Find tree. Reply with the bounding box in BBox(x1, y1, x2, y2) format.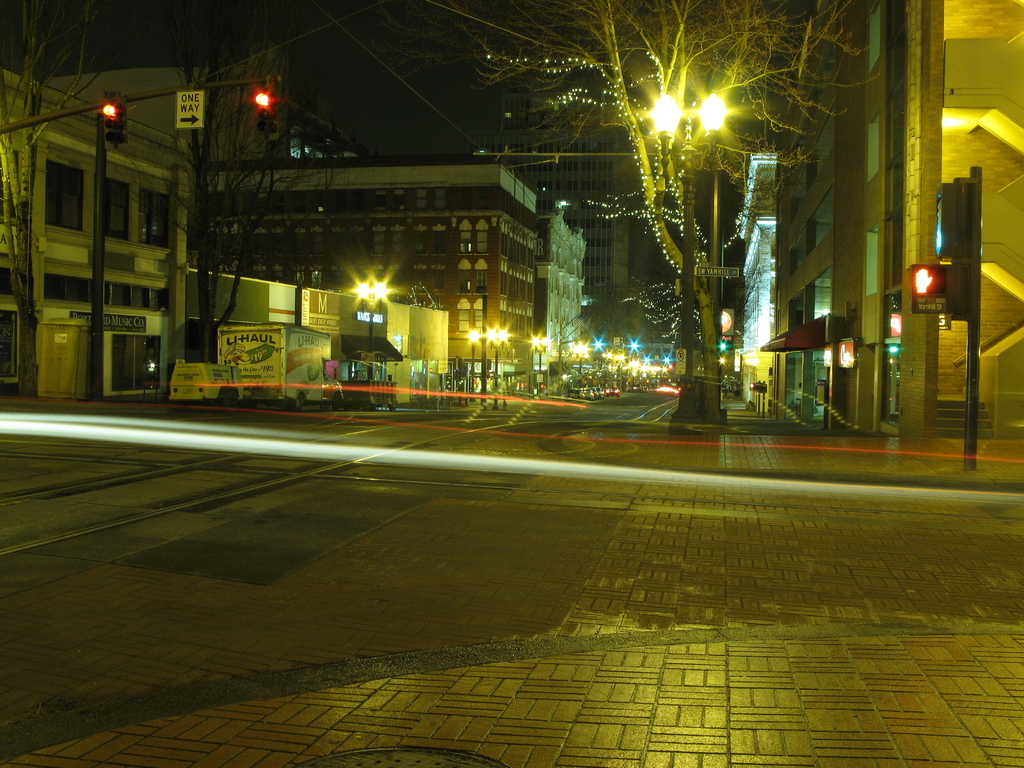
BBox(369, 0, 880, 433).
